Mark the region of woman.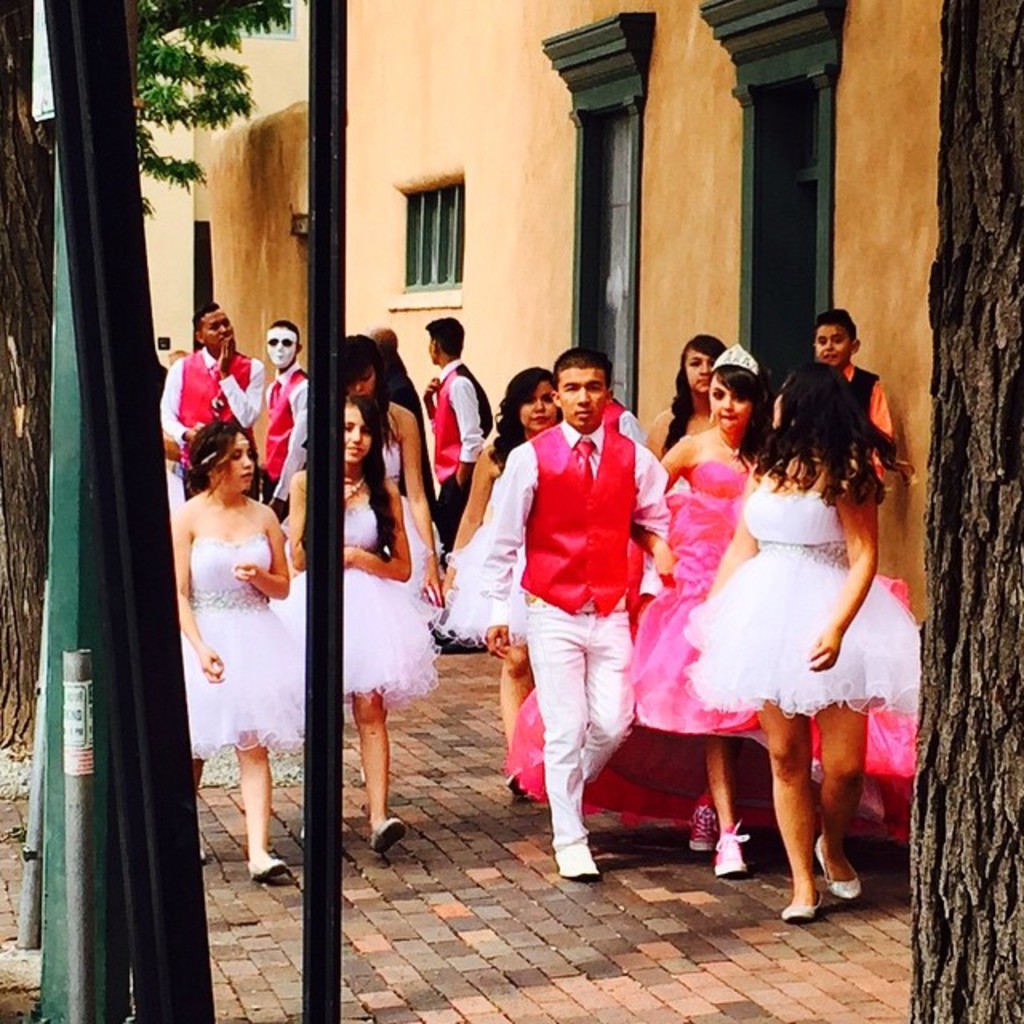
Region: select_region(638, 330, 738, 472).
